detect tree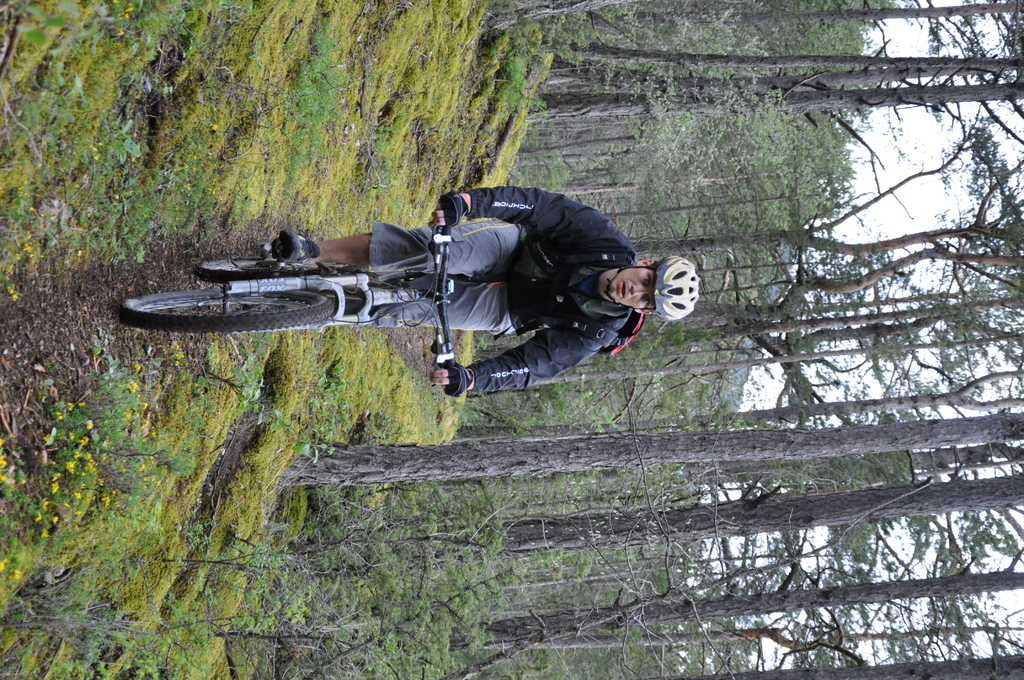
bbox=[484, 469, 1023, 559]
